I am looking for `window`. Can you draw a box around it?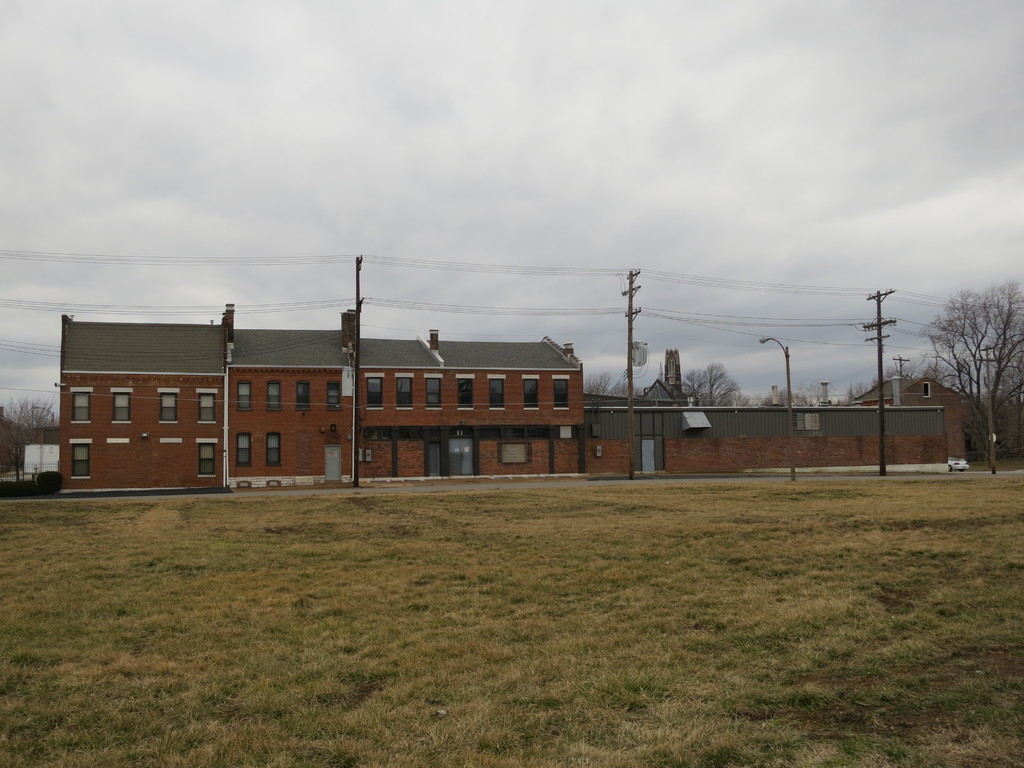
Sure, the bounding box is [500, 443, 530, 463].
